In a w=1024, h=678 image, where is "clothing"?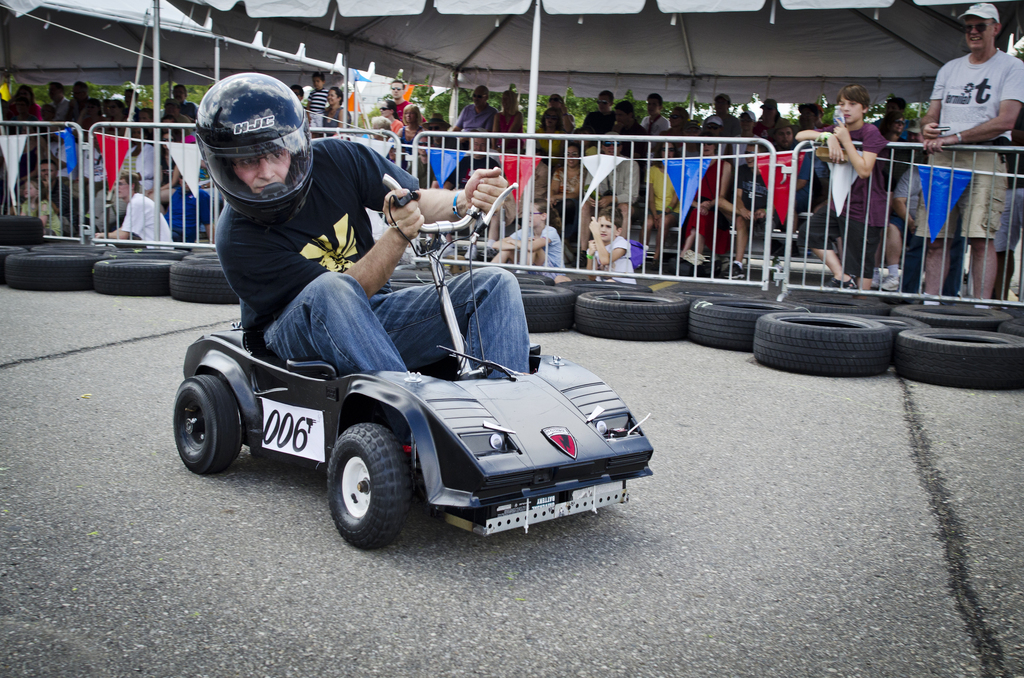
rect(213, 140, 534, 376).
